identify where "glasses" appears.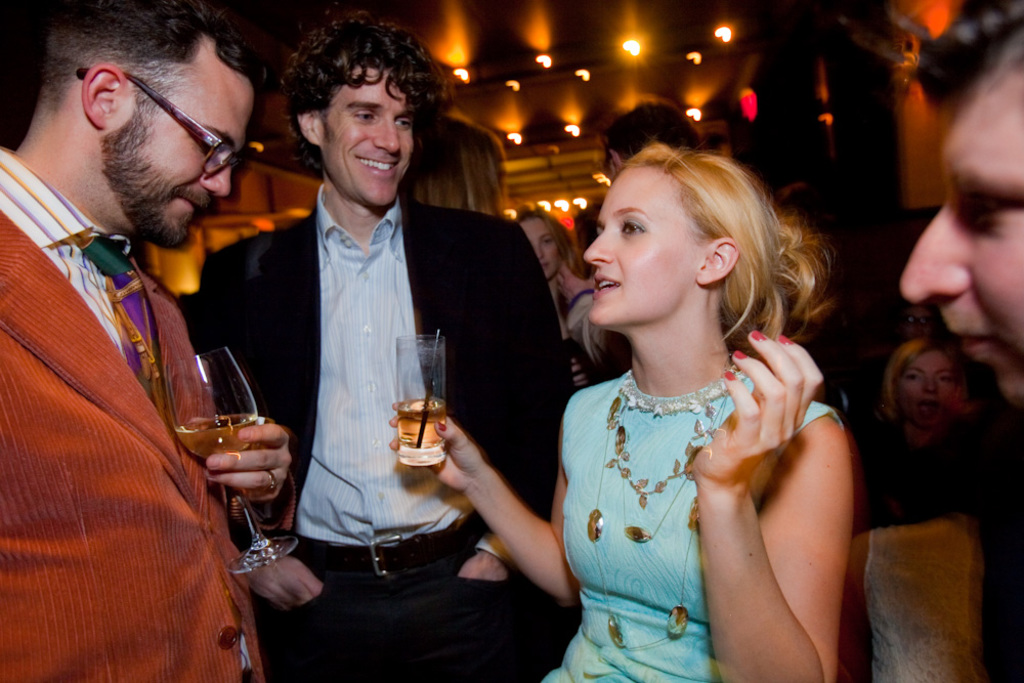
Appears at [75, 67, 251, 175].
